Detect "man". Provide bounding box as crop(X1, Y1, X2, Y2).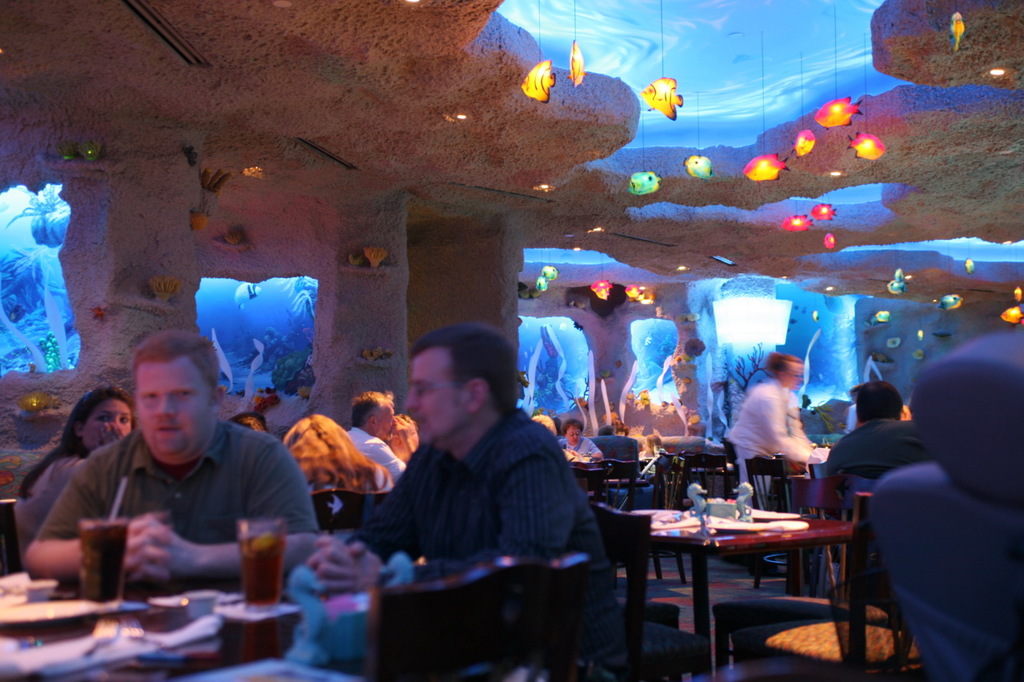
crop(347, 390, 421, 486).
